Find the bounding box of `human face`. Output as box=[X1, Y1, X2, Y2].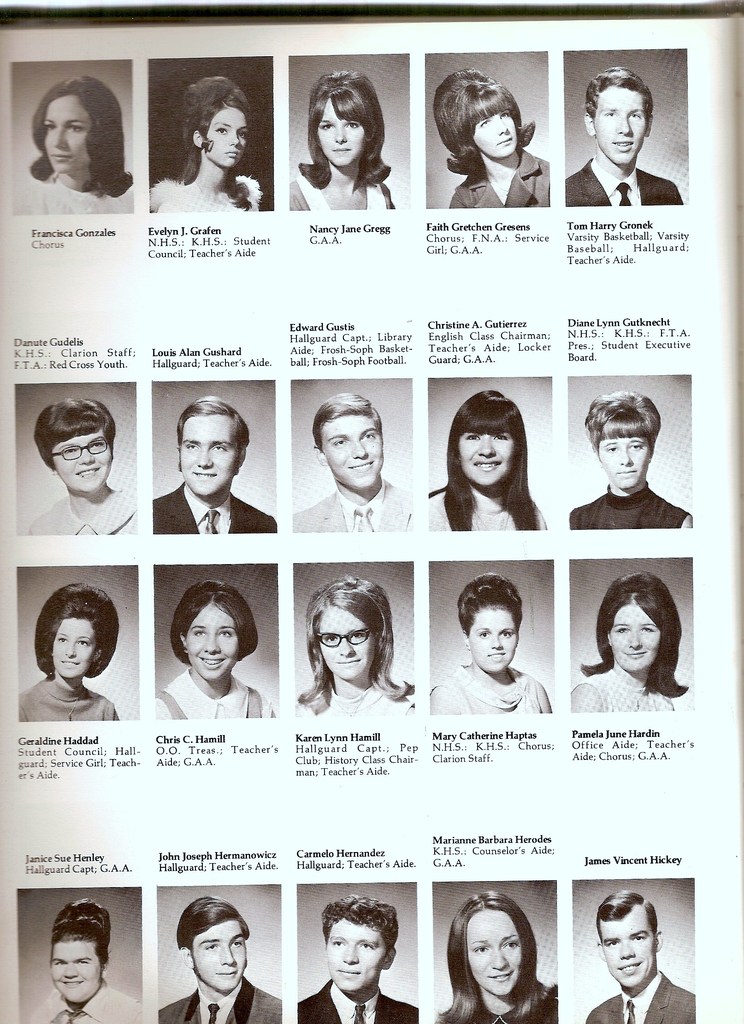
box=[597, 84, 651, 165].
